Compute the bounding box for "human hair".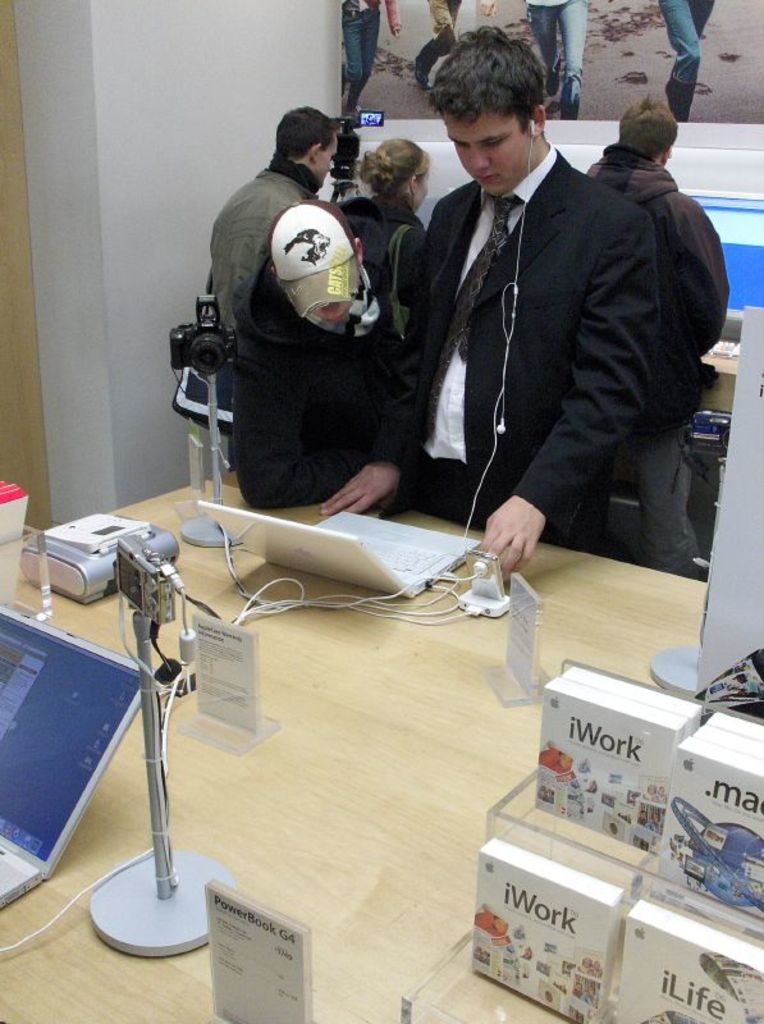
267:97:342:168.
